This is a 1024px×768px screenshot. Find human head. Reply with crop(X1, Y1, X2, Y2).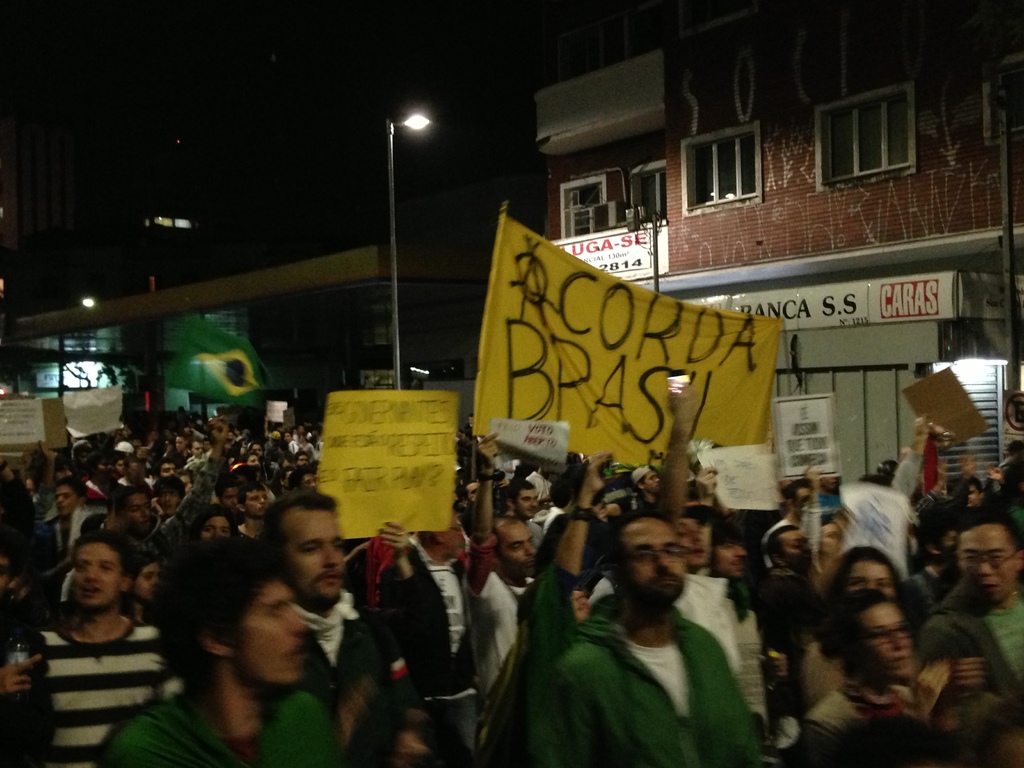
crop(828, 595, 914, 673).
